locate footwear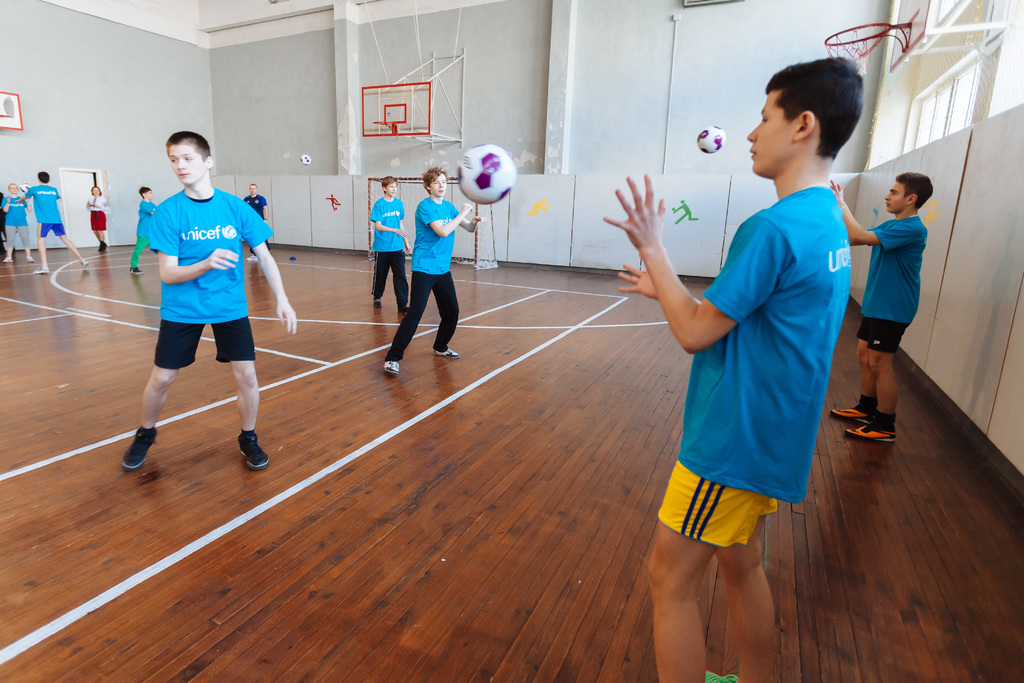
crop(372, 300, 385, 310)
